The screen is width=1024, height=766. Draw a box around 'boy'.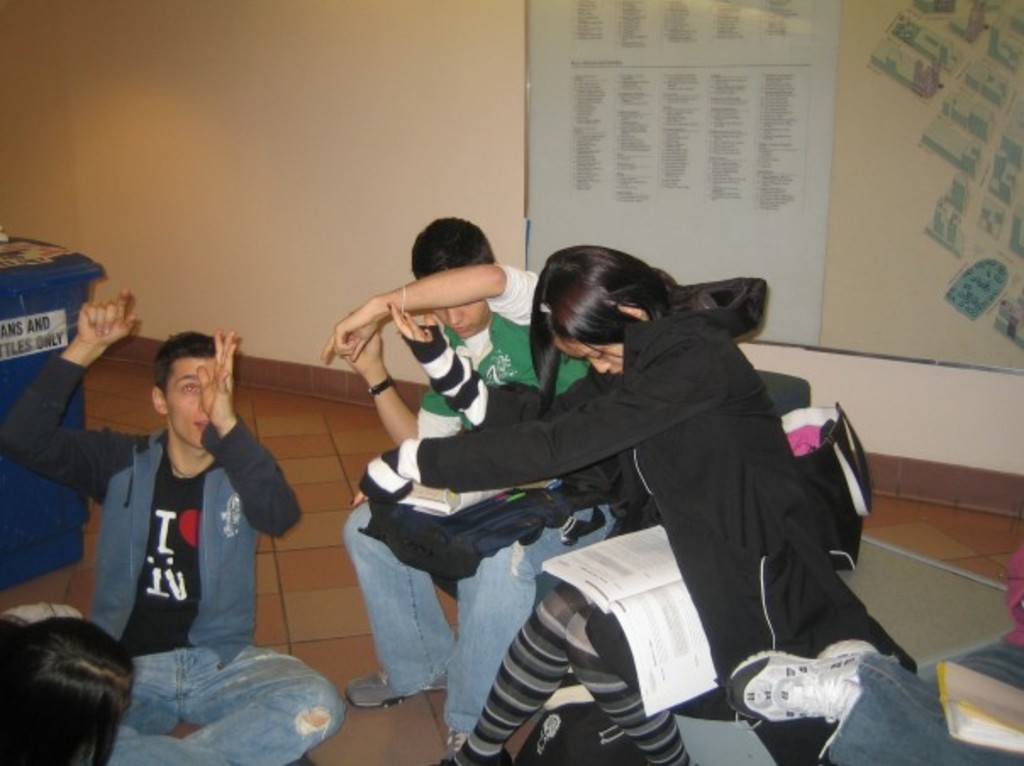
bbox=[341, 210, 619, 758].
